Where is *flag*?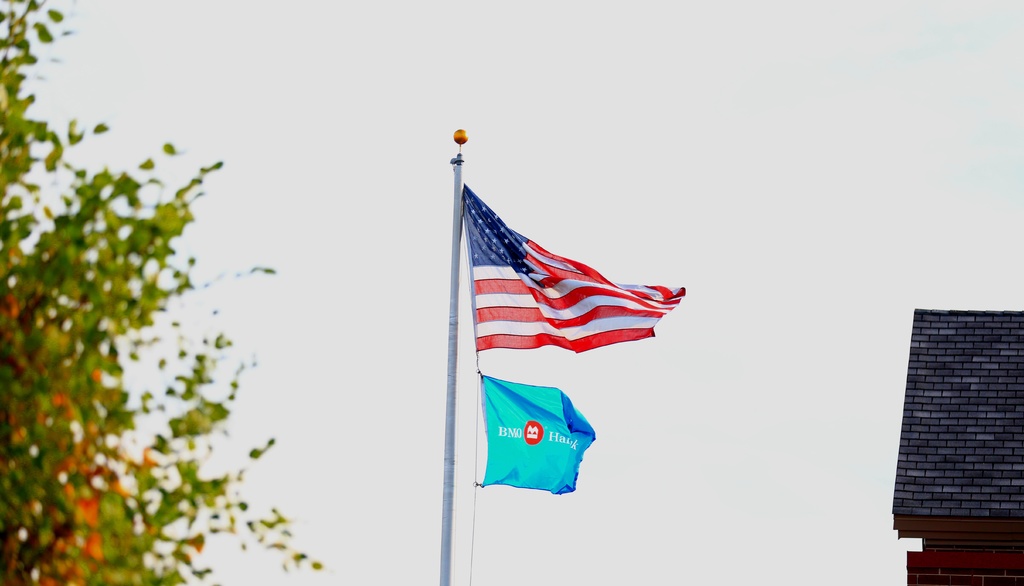
482, 370, 600, 499.
